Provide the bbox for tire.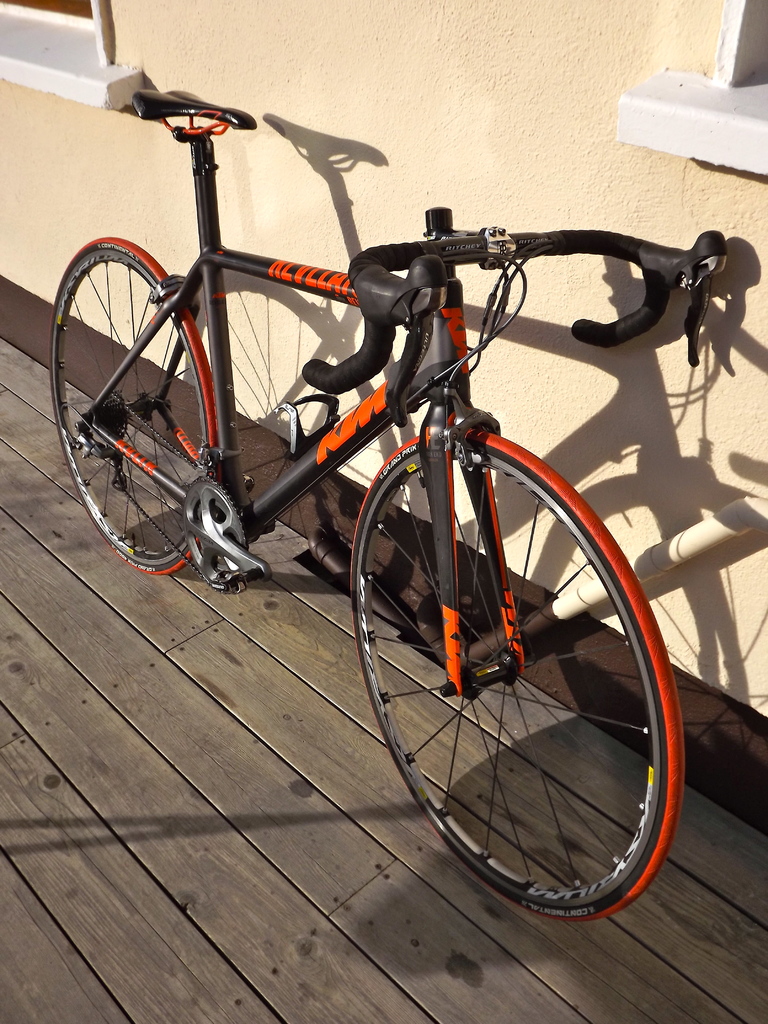
348, 421, 694, 916.
